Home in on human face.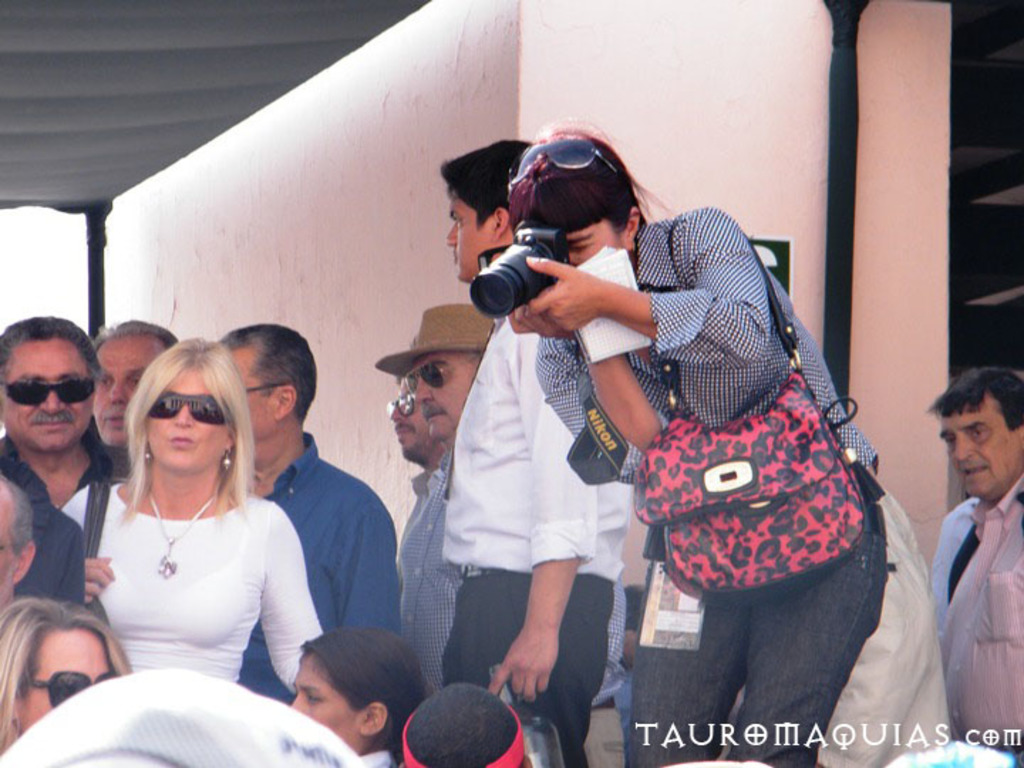
Homed in at <box>0,488,18,592</box>.
